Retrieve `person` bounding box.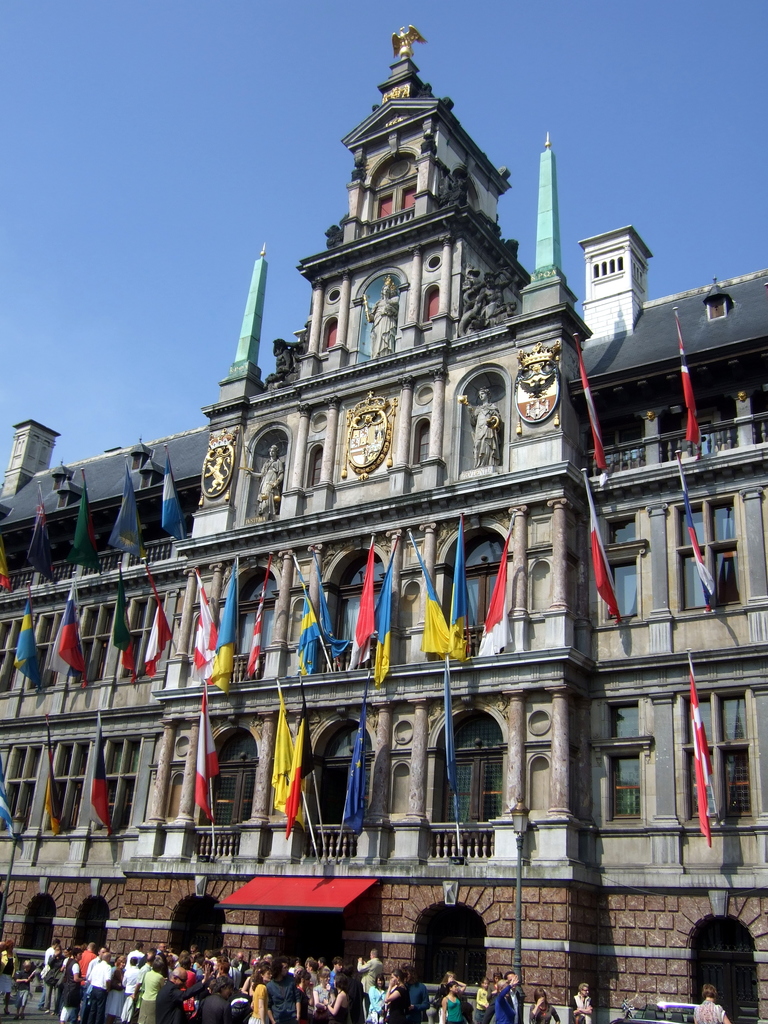
Bounding box: [x1=465, y1=388, x2=506, y2=468].
